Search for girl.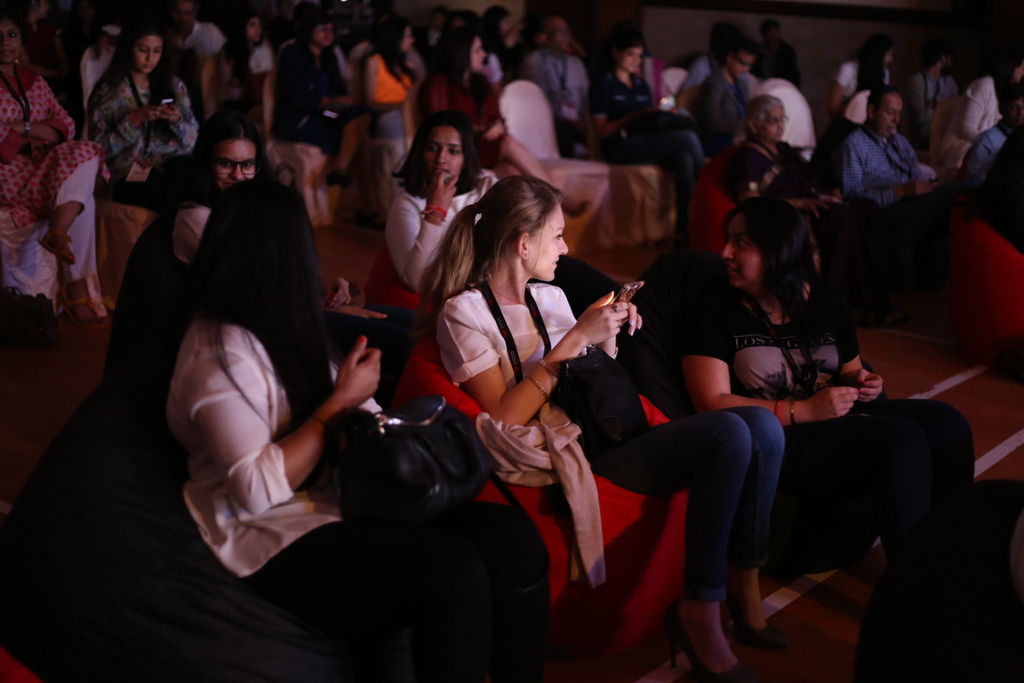
Found at box(676, 188, 981, 554).
